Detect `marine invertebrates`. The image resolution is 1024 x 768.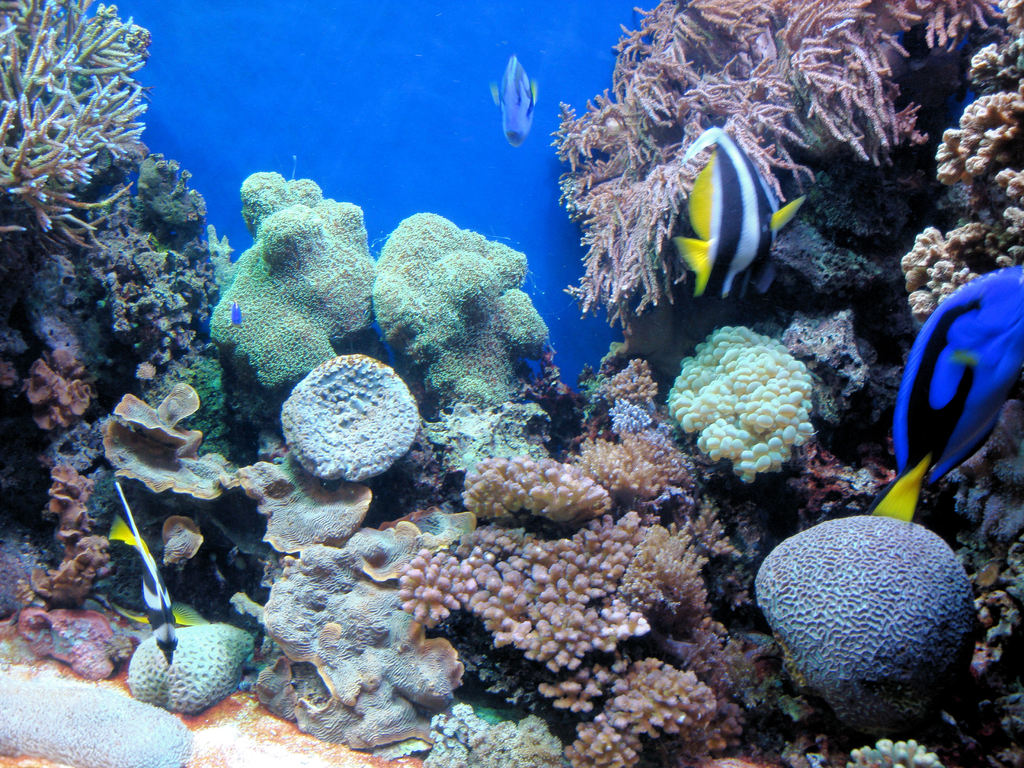
bbox=[751, 505, 989, 751].
